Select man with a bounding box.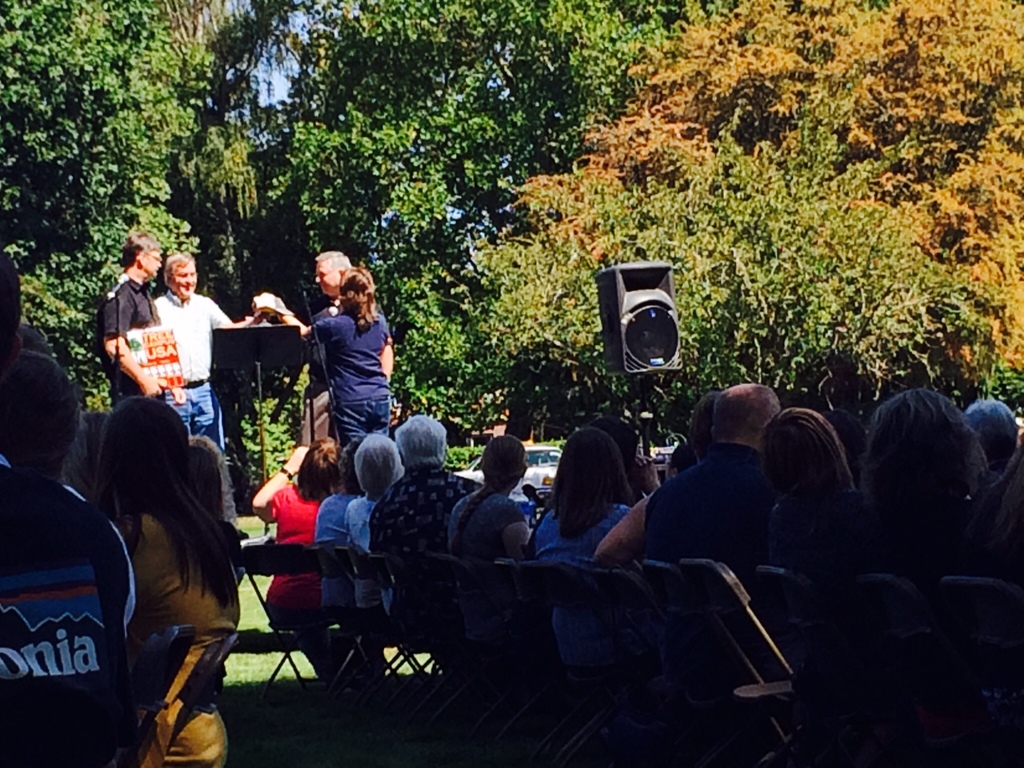
[364,410,488,622].
